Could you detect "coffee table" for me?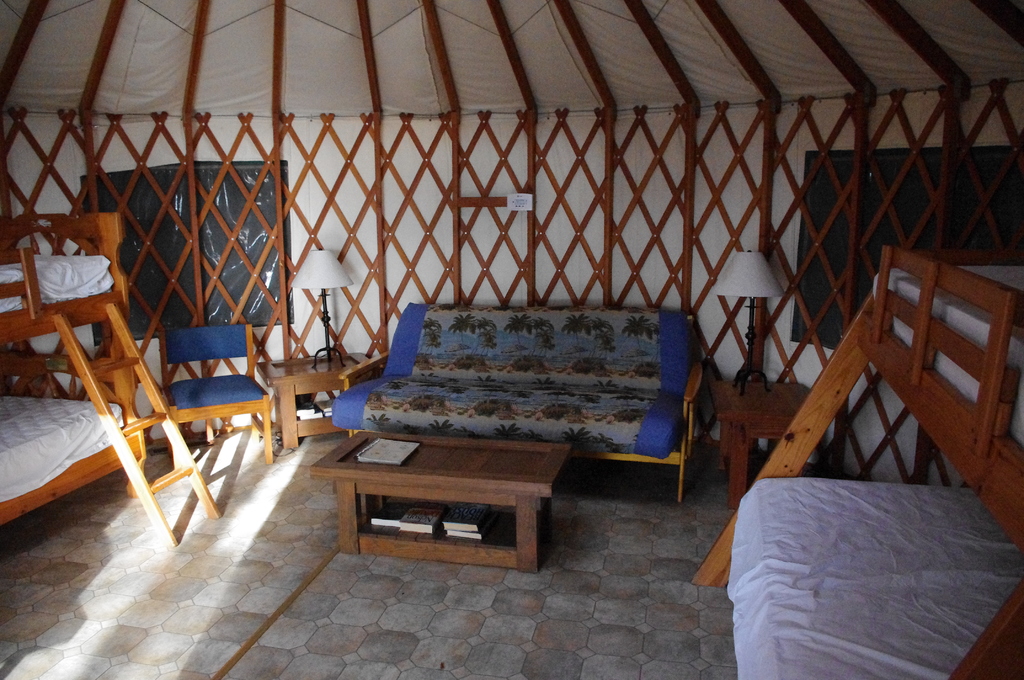
Detection result: (708, 371, 821, 506).
